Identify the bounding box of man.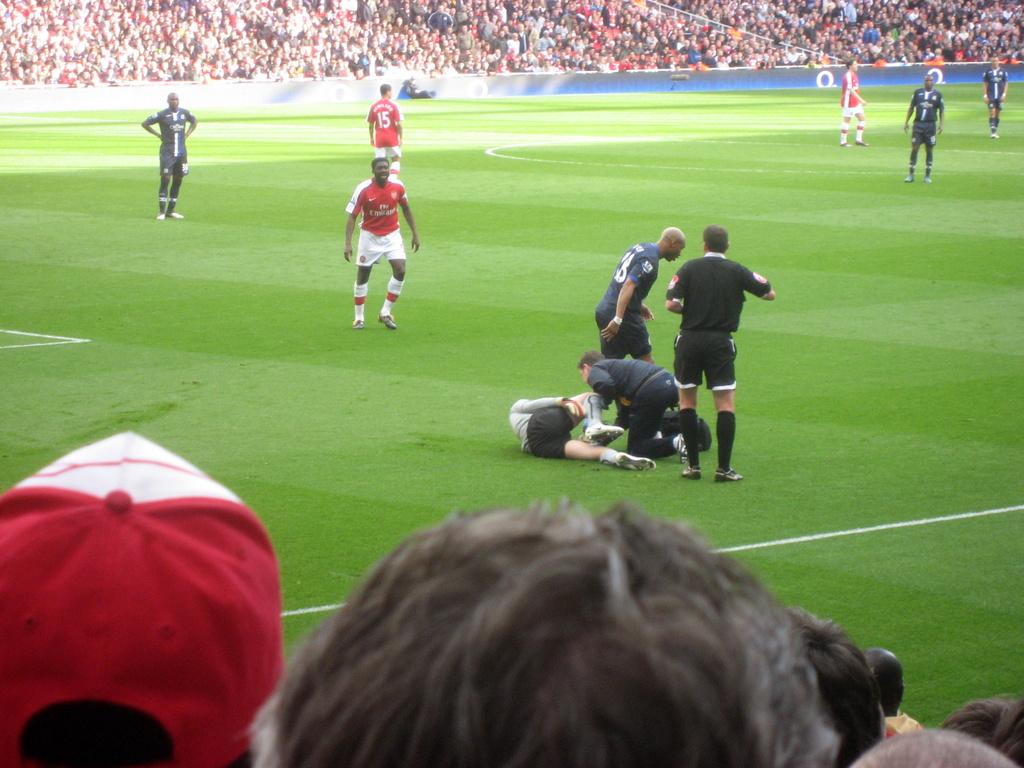
bbox=[661, 218, 780, 490].
